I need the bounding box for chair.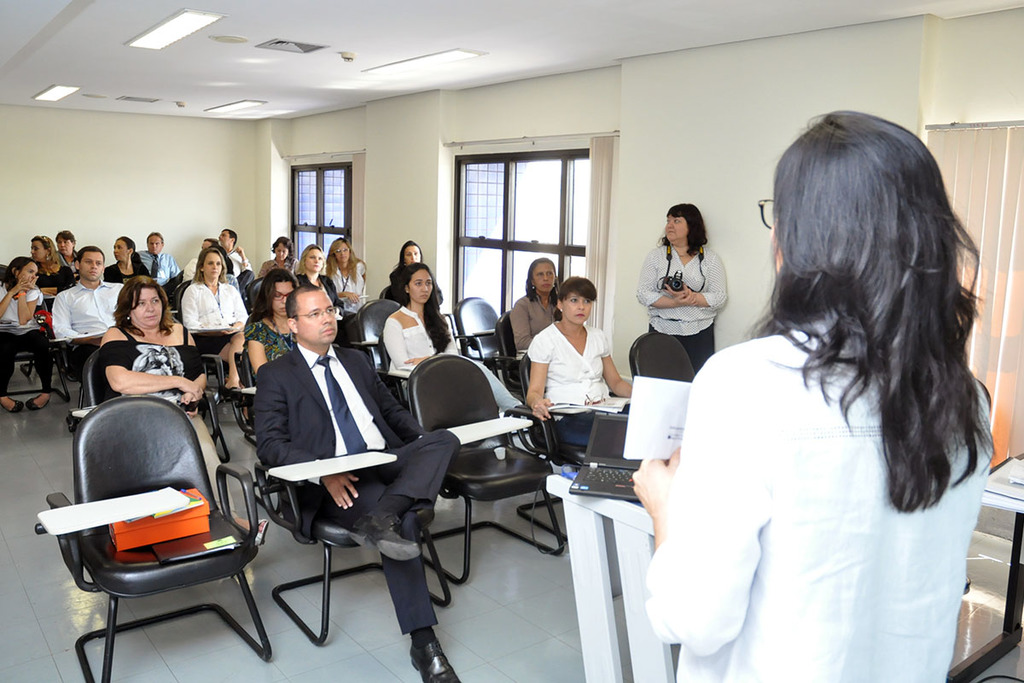
Here it is: region(43, 409, 276, 682).
